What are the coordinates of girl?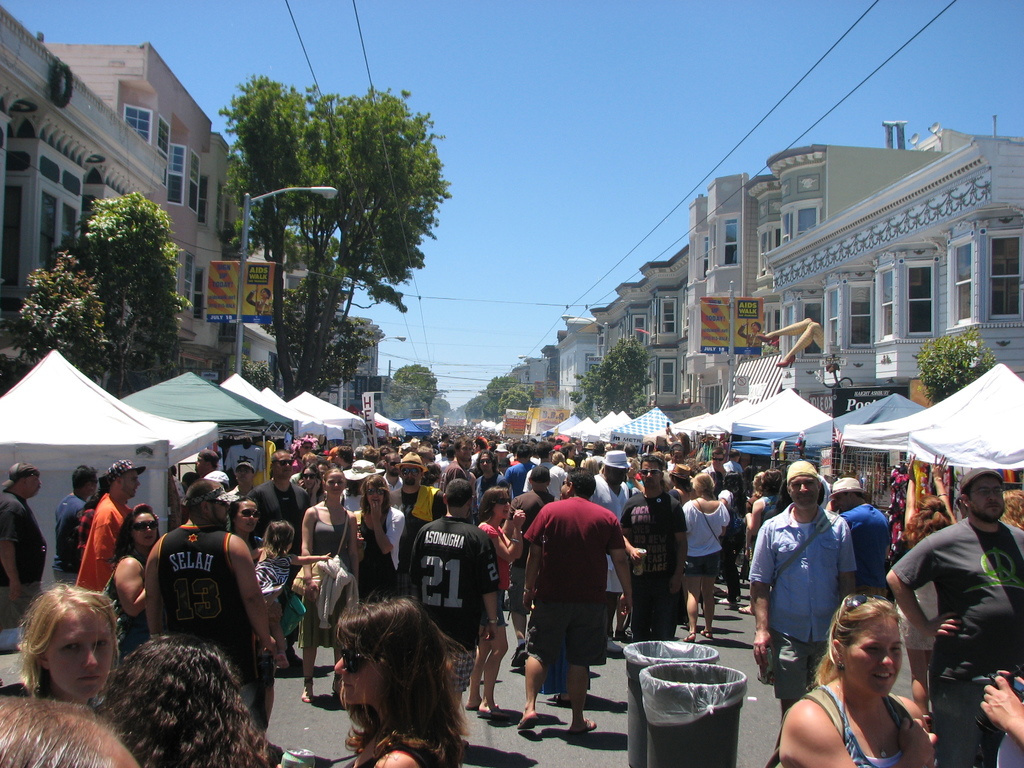
{"x1": 297, "y1": 468, "x2": 355, "y2": 700}.
